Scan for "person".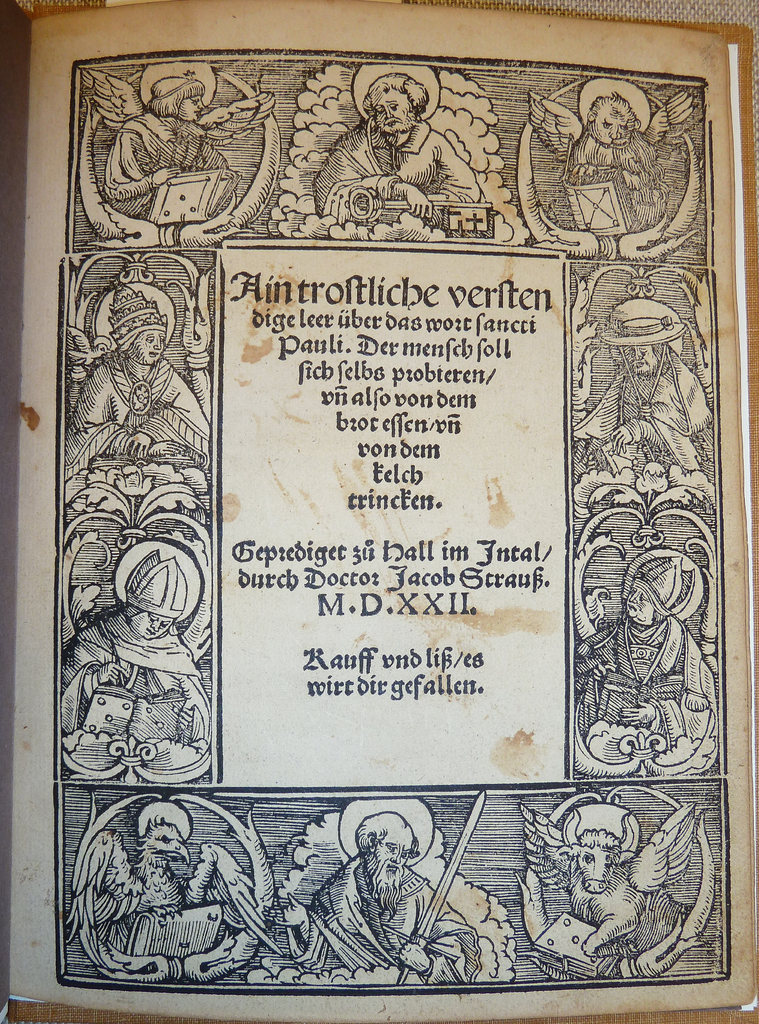
Scan result: {"left": 262, "top": 811, "right": 481, "bottom": 984}.
